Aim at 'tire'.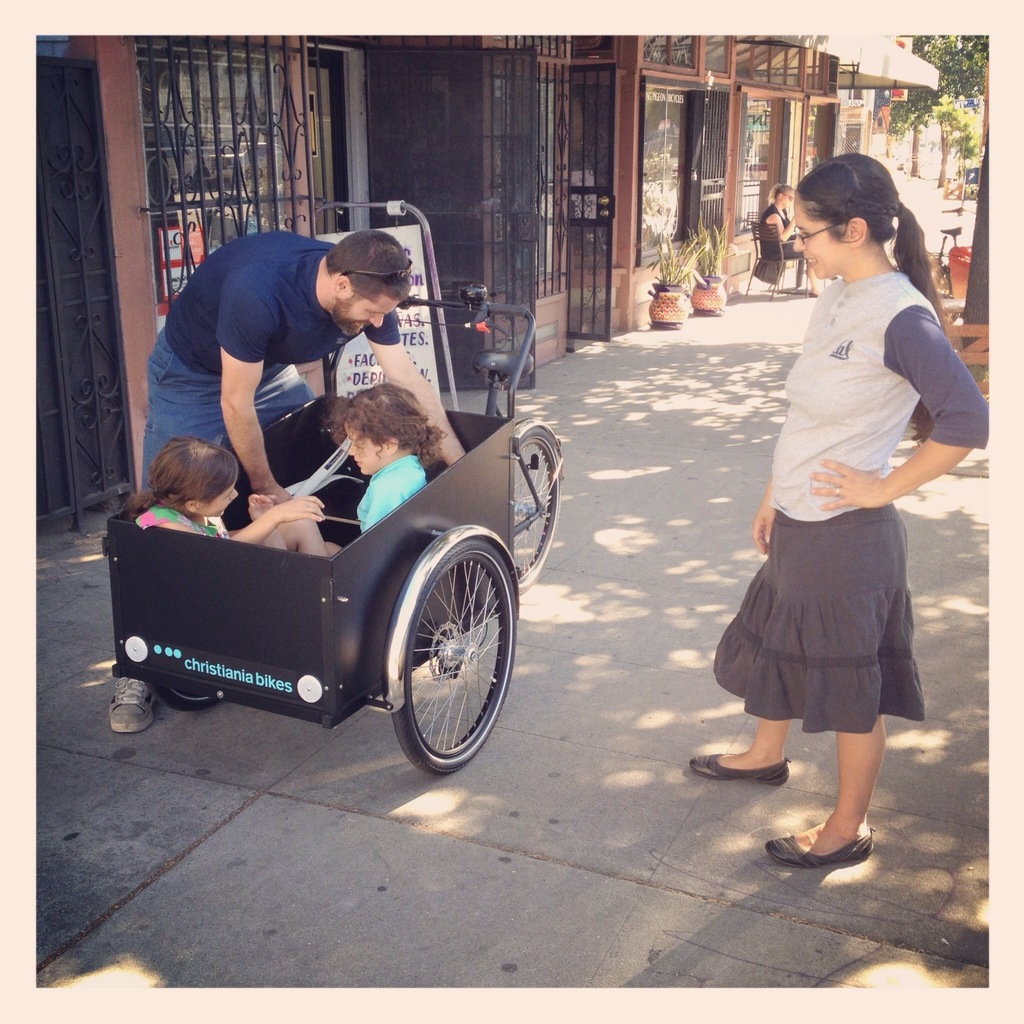
Aimed at Rect(150, 682, 221, 710).
